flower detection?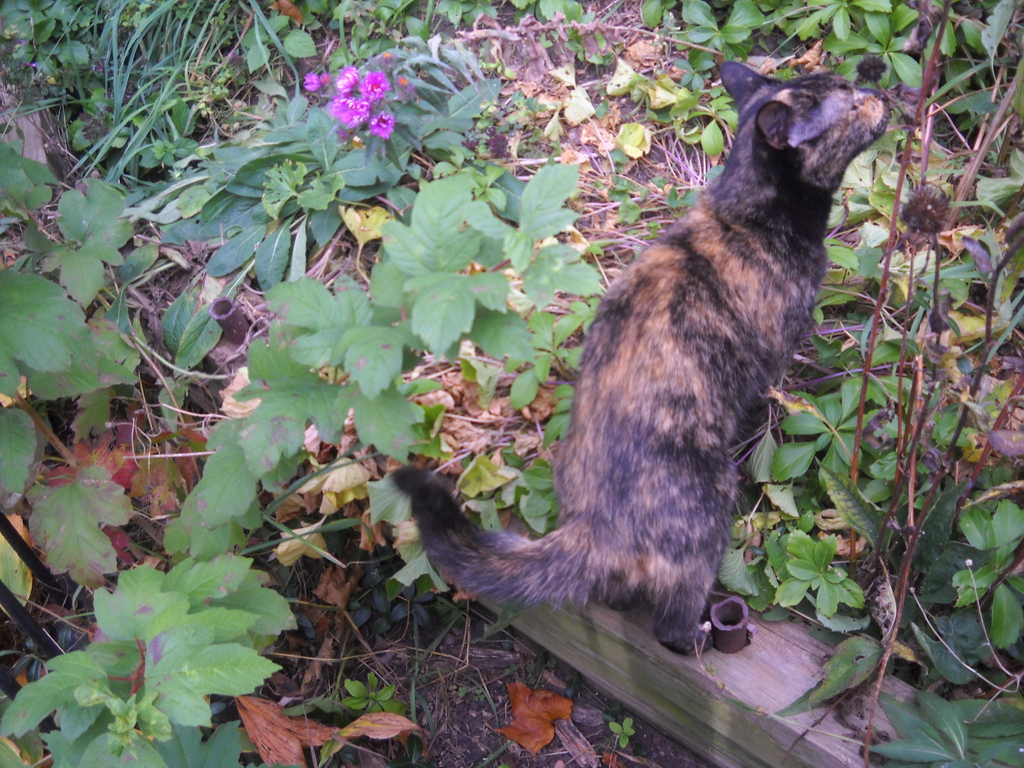
335,94,372,127
